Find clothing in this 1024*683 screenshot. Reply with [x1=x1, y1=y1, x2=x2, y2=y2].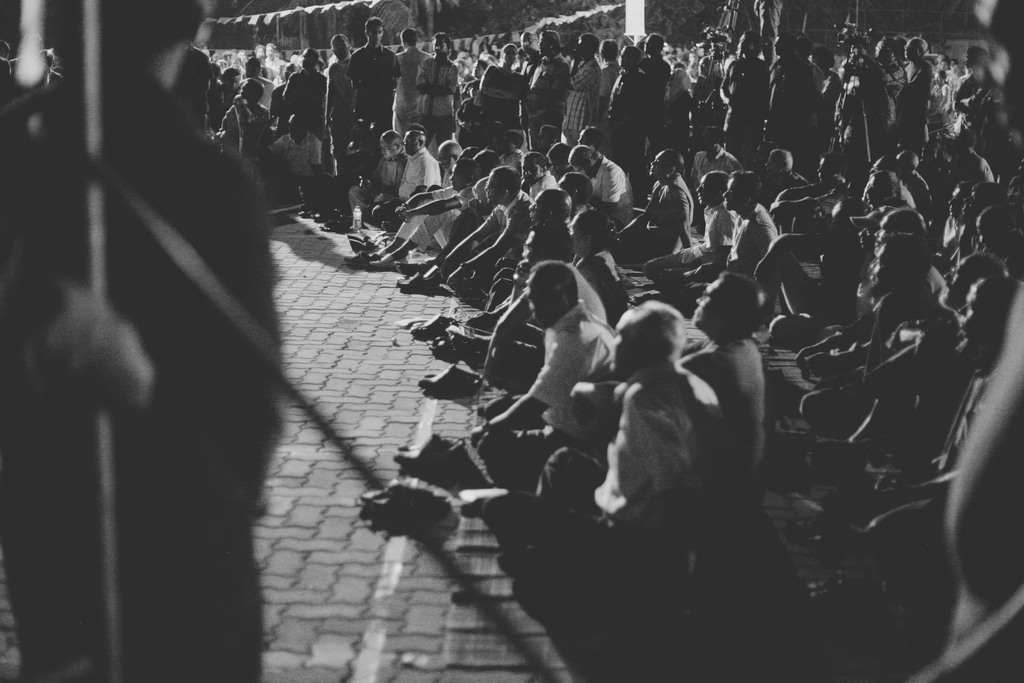
[x1=616, y1=172, x2=692, y2=256].
